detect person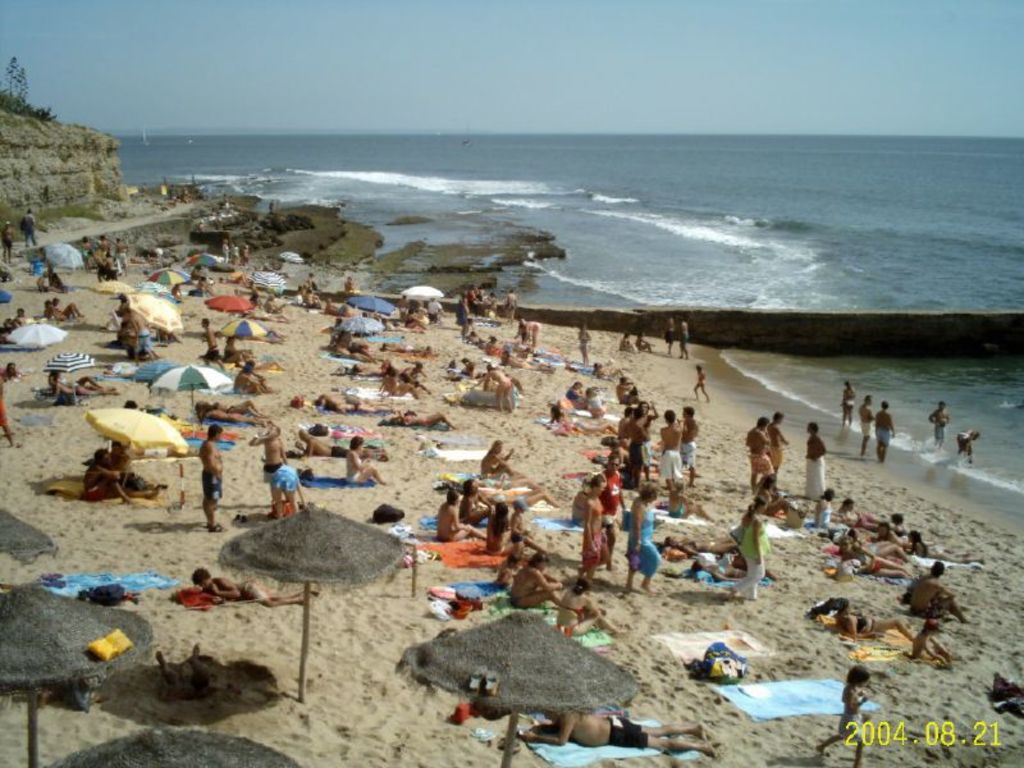
pyautogui.locateOnScreen(580, 481, 609, 585)
